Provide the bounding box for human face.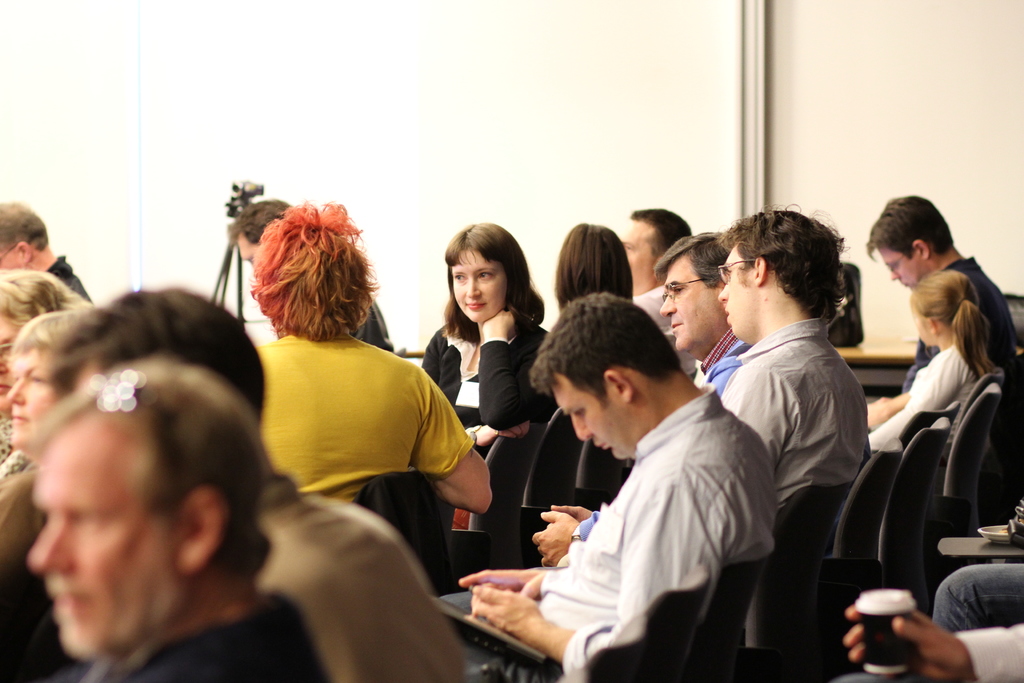
left=447, top=248, right=508, bottom=323.
